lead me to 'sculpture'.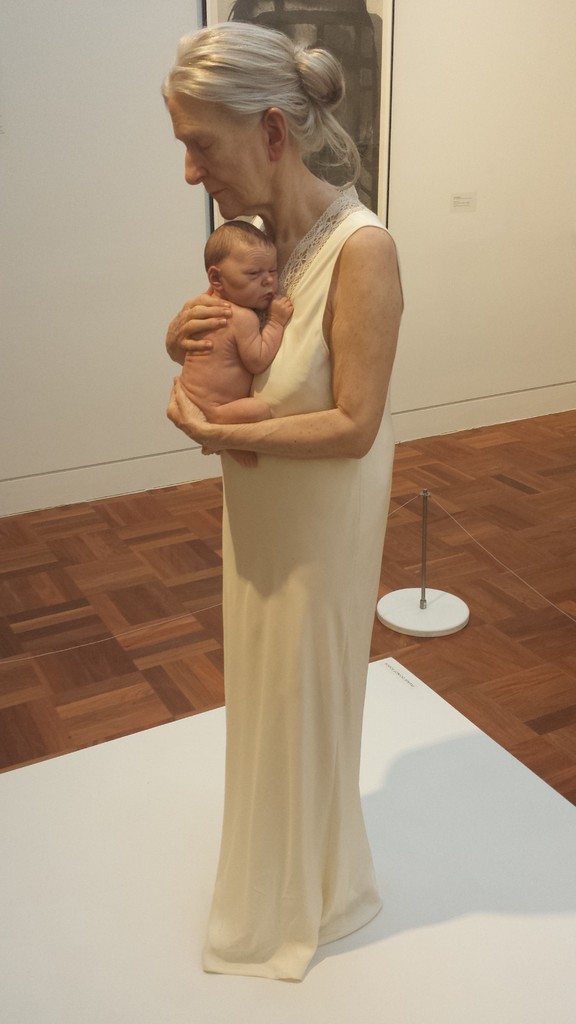
Lead to box=[156, 29, 429, 986].
